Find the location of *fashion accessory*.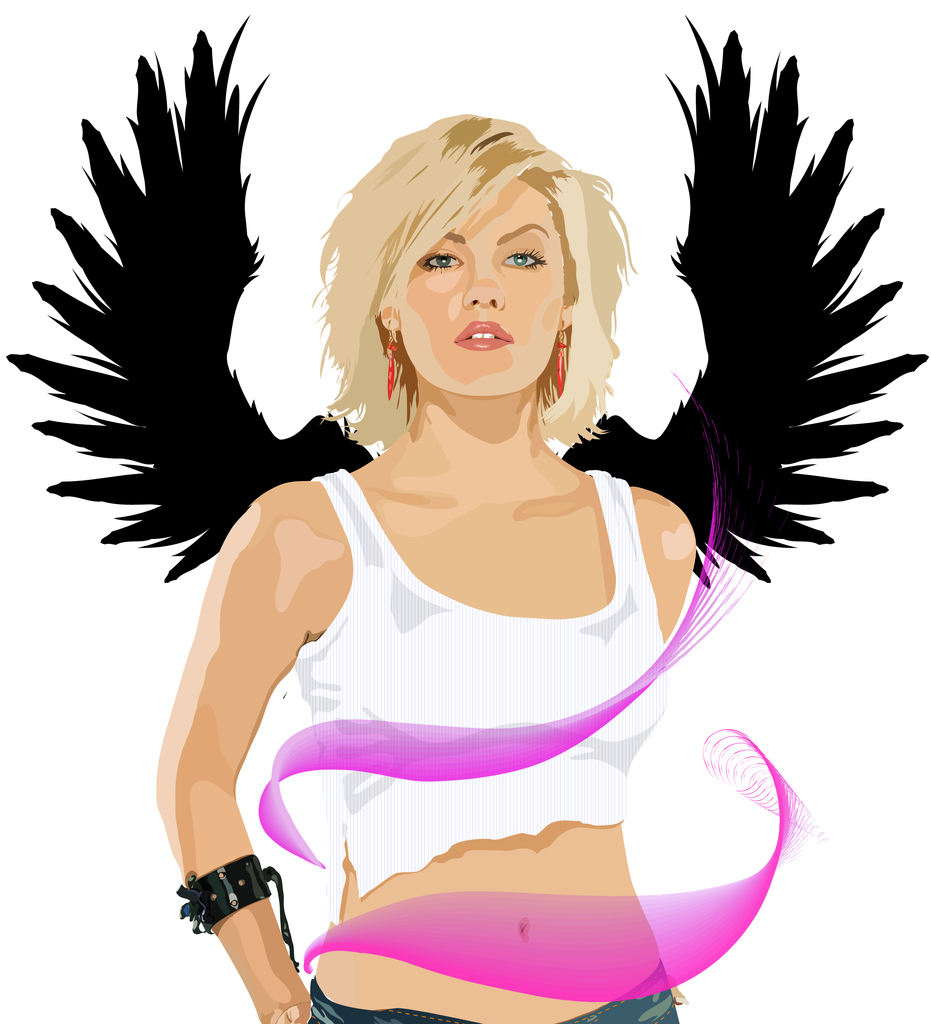
Location: {"left": 385, "top": 321, "right": 399, "bottom": 405}.
